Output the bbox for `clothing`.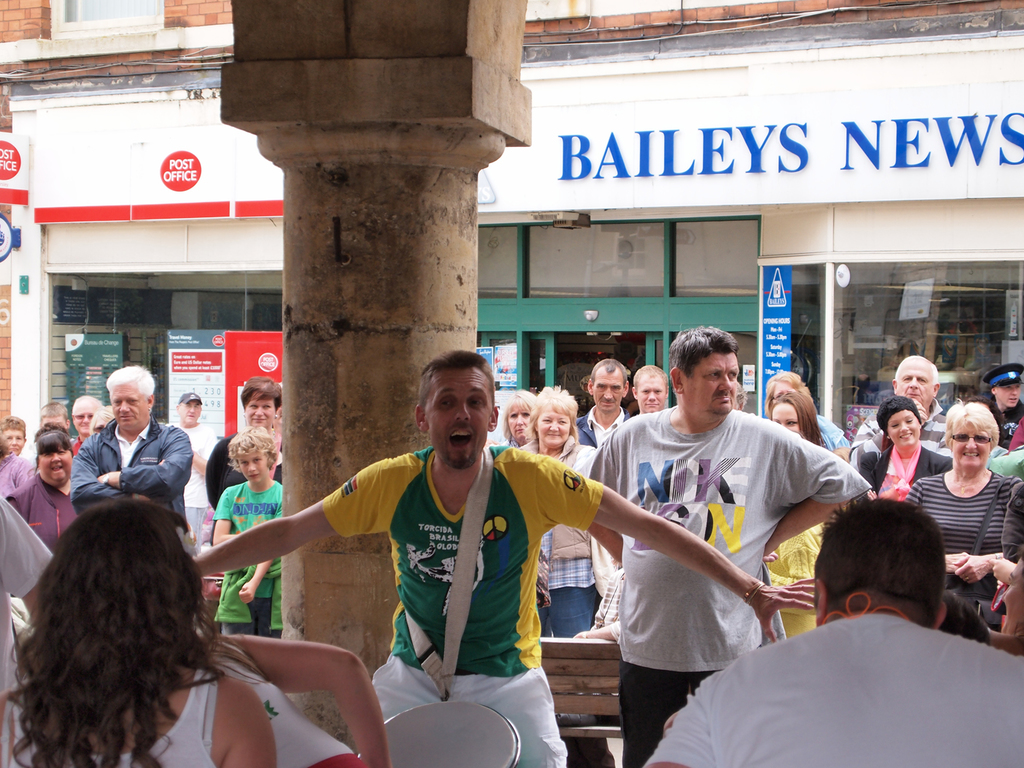
bbox(903, 479, 1018, 611).
